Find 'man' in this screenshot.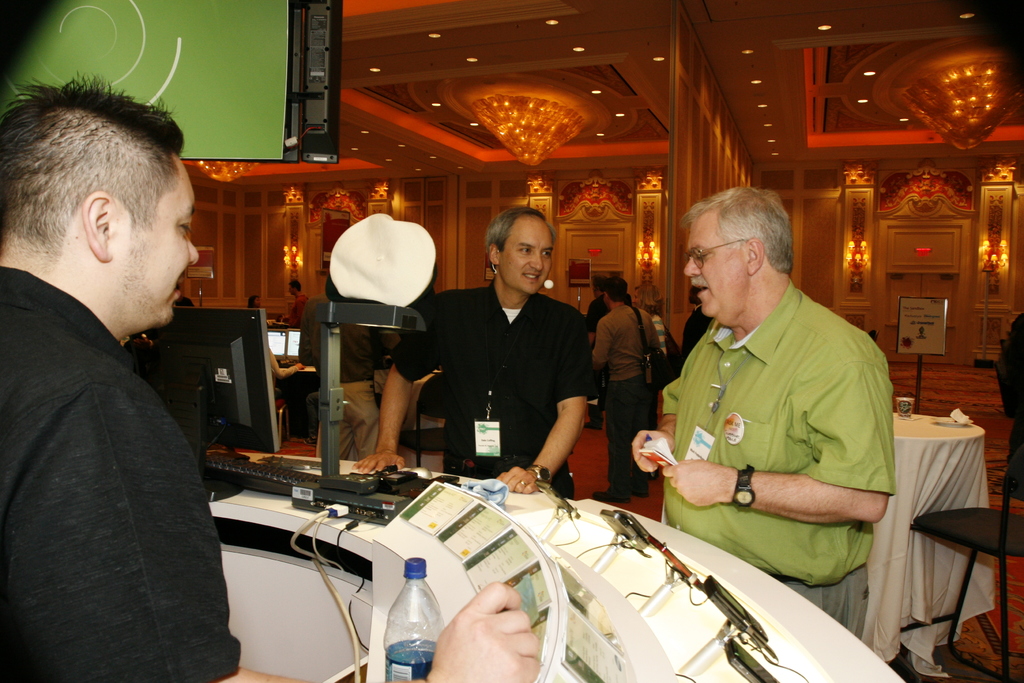
The bounding box for 'man' is locate(284, 279, 308, 327).
